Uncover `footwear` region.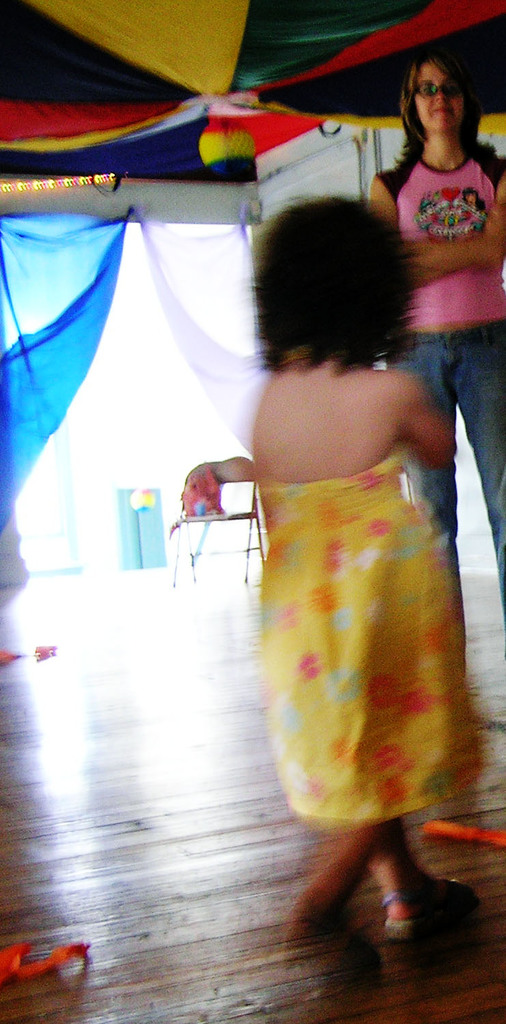
Uncovered: 379:873:486:947.
